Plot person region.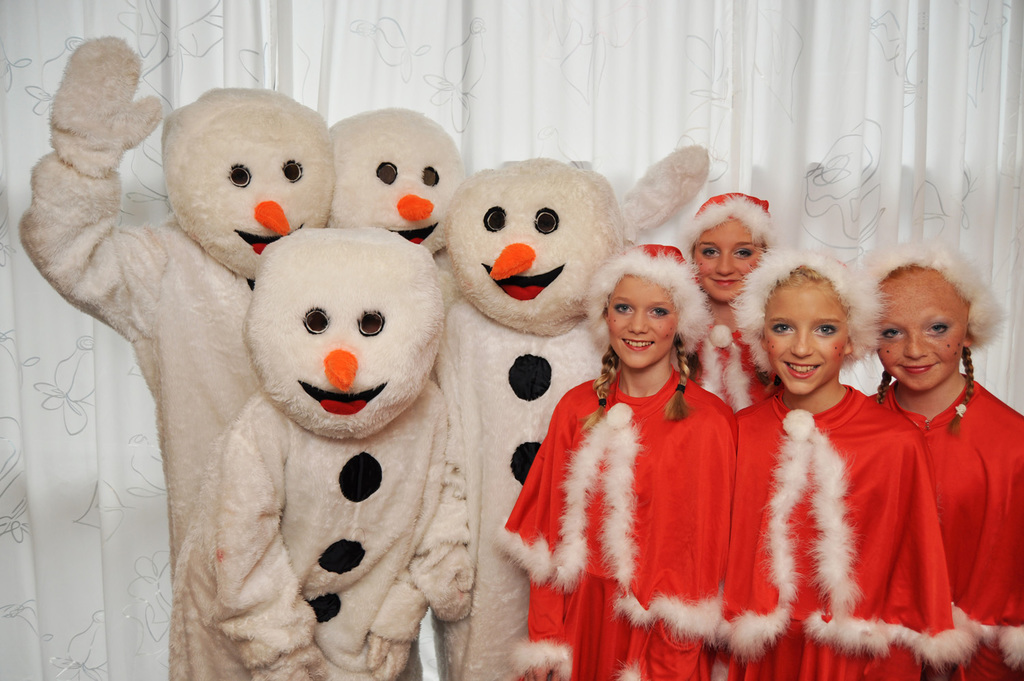
Plotted at Rect(679, 185, 799, 421).
